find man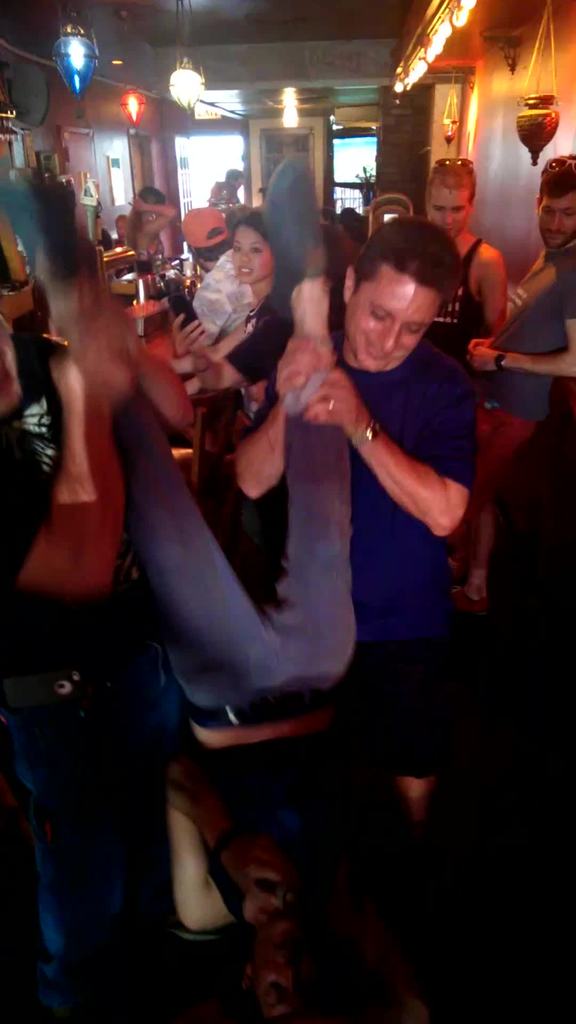
bbox=(186, 204, 262, 353)
